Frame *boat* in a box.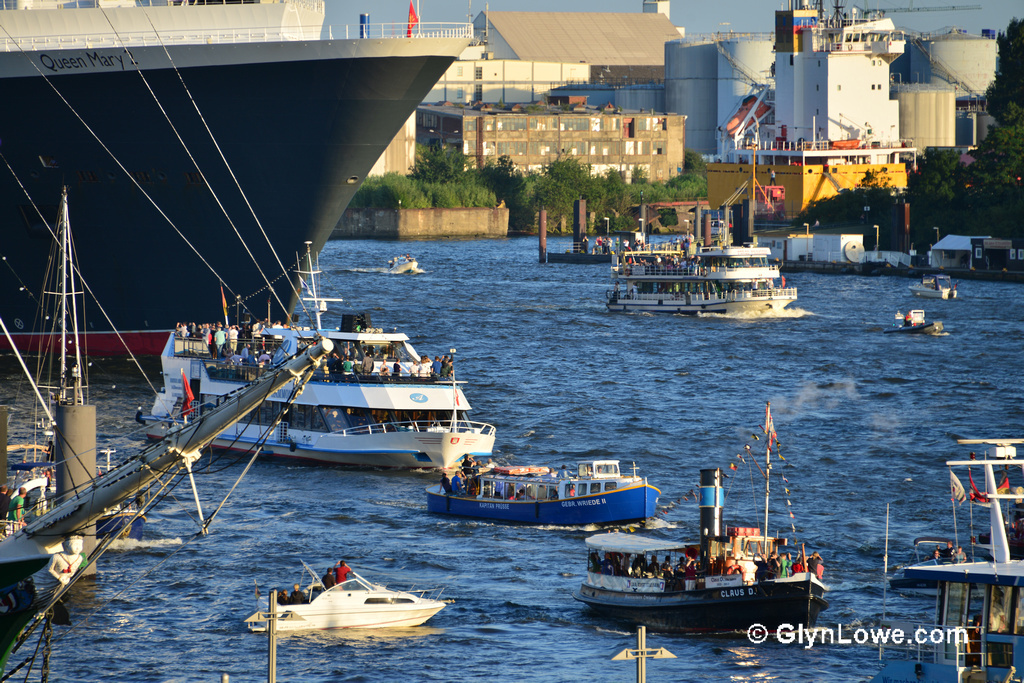
[left=603, top=144, right=795, bottom=316].
